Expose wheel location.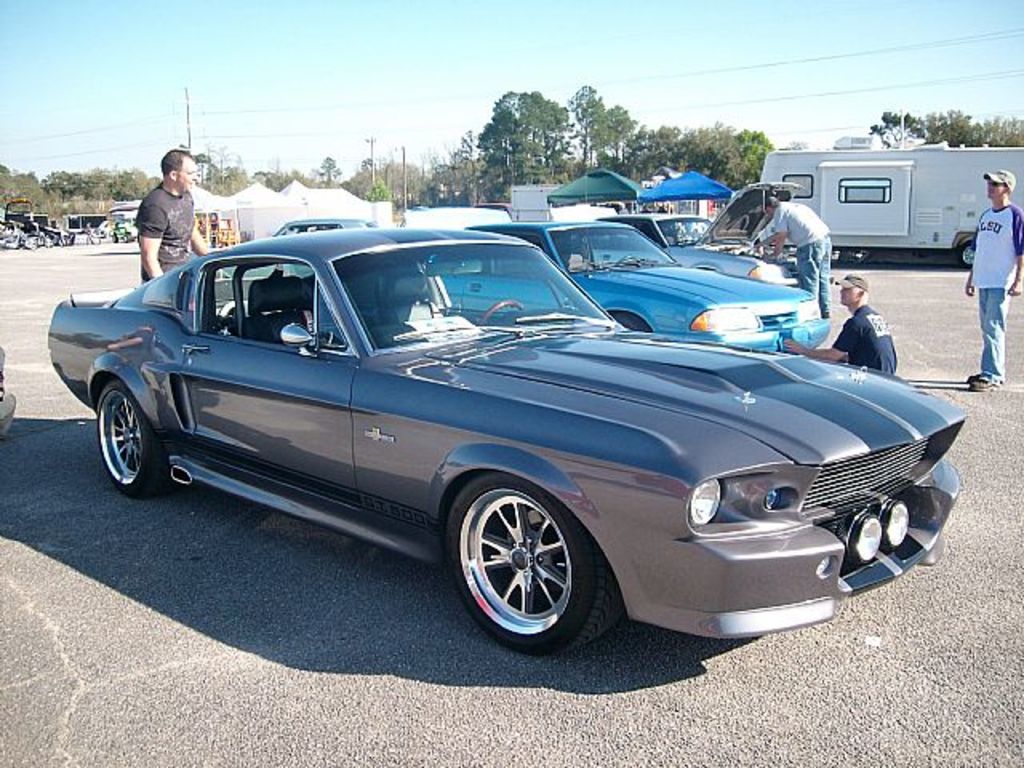
Exposed at bbox=[450, 478, 618, 651].
